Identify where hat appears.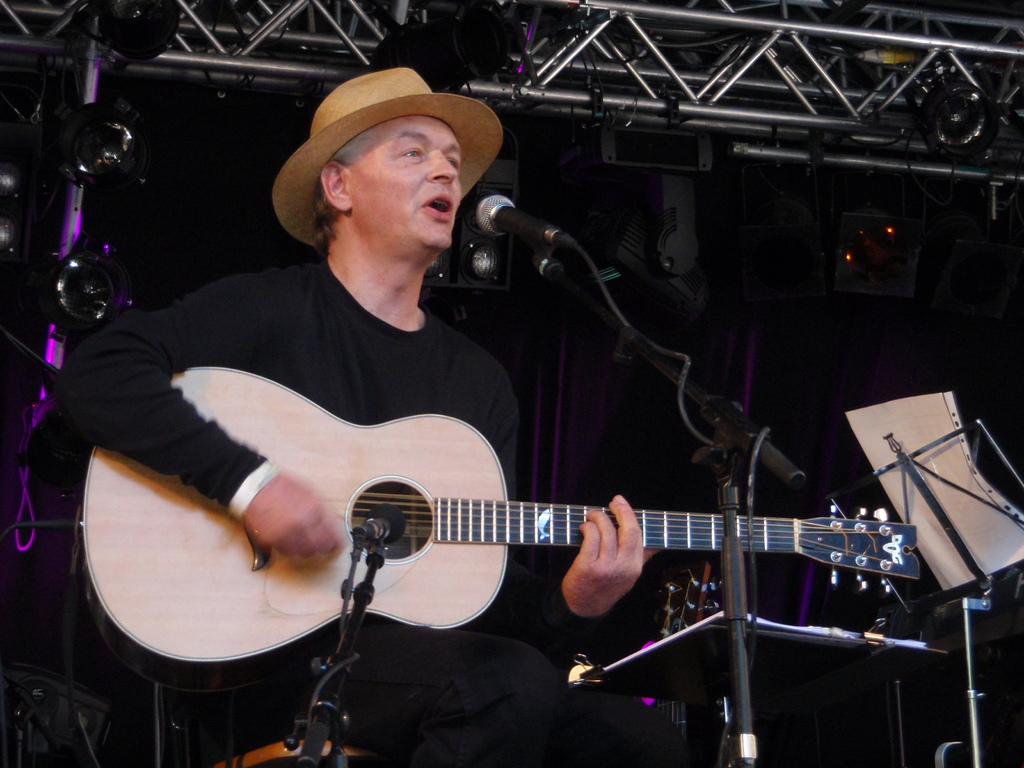
Appears at 271,67,504,253.
